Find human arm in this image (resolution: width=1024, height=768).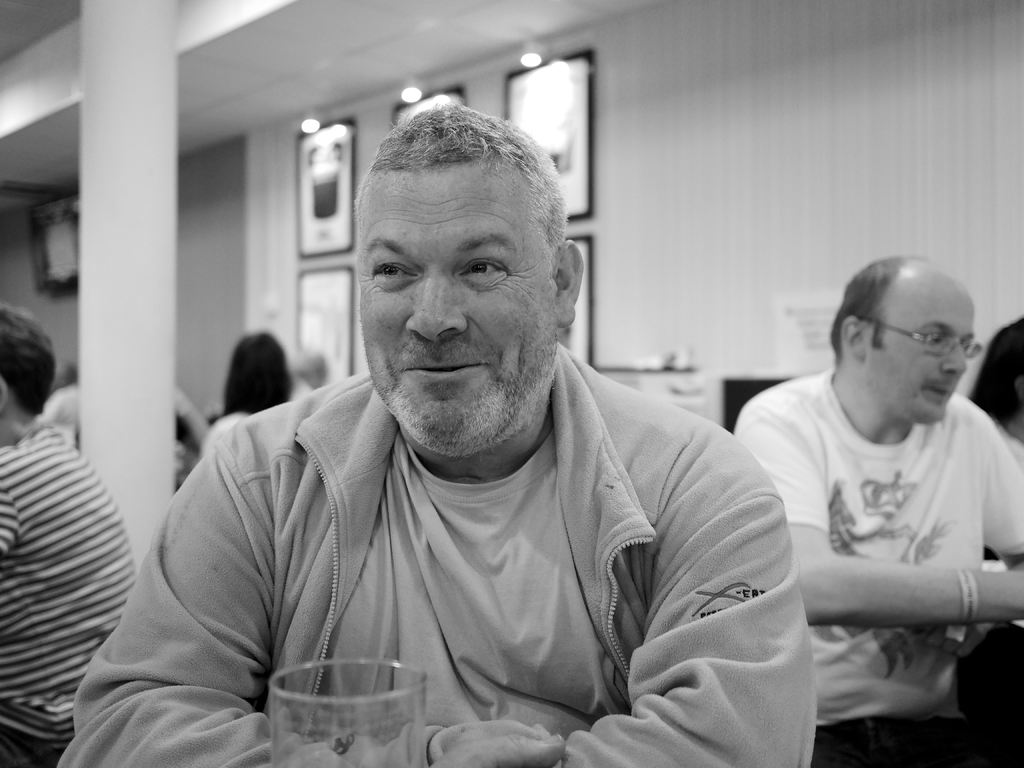
63/442/561/767.
